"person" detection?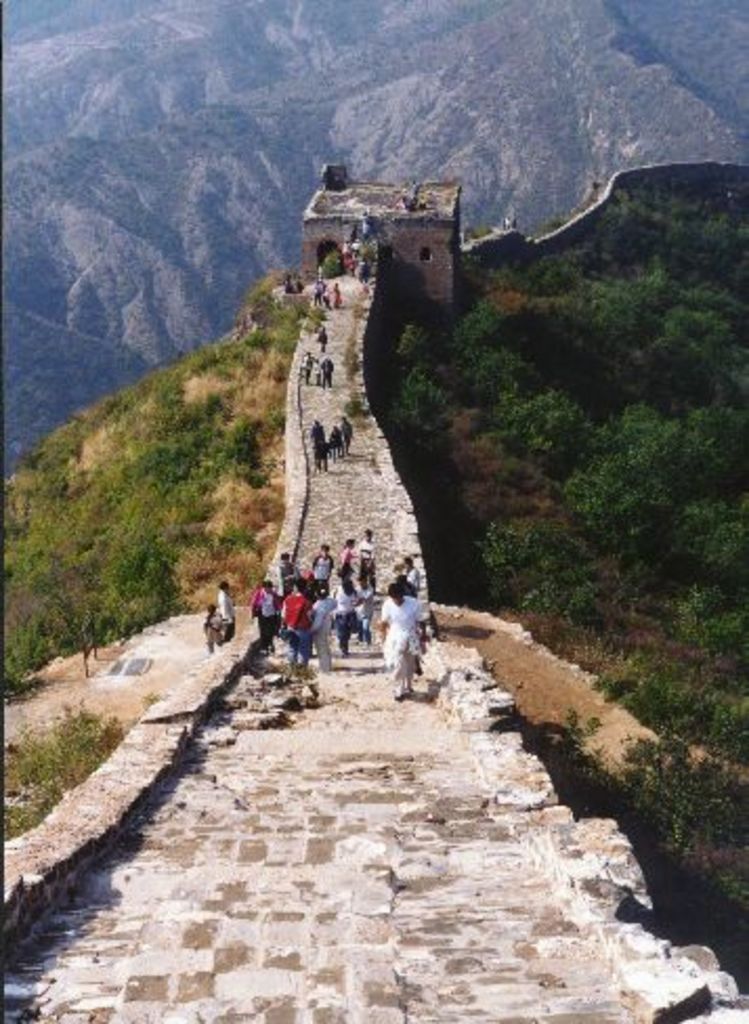
rect(281, 575, 319, 661)
